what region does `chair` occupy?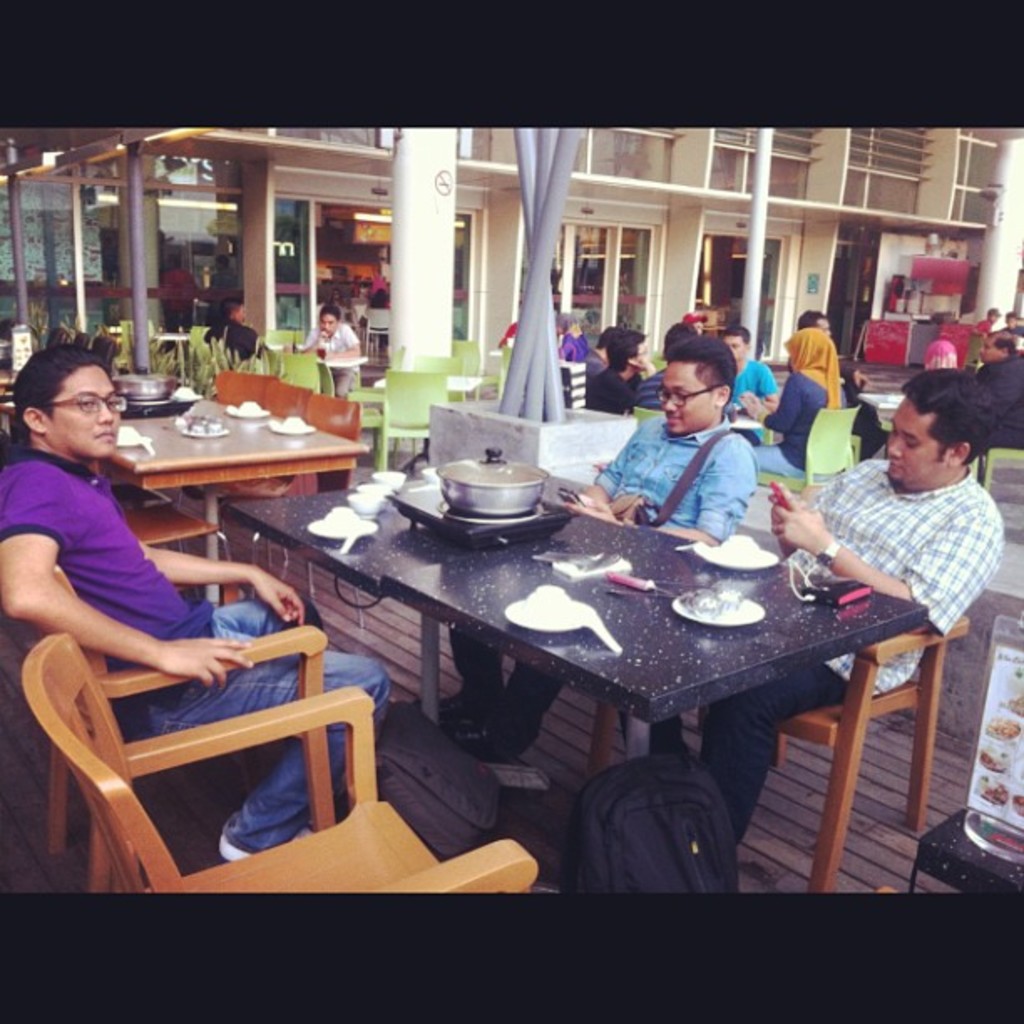
locate(495, 340, 515, 402).
